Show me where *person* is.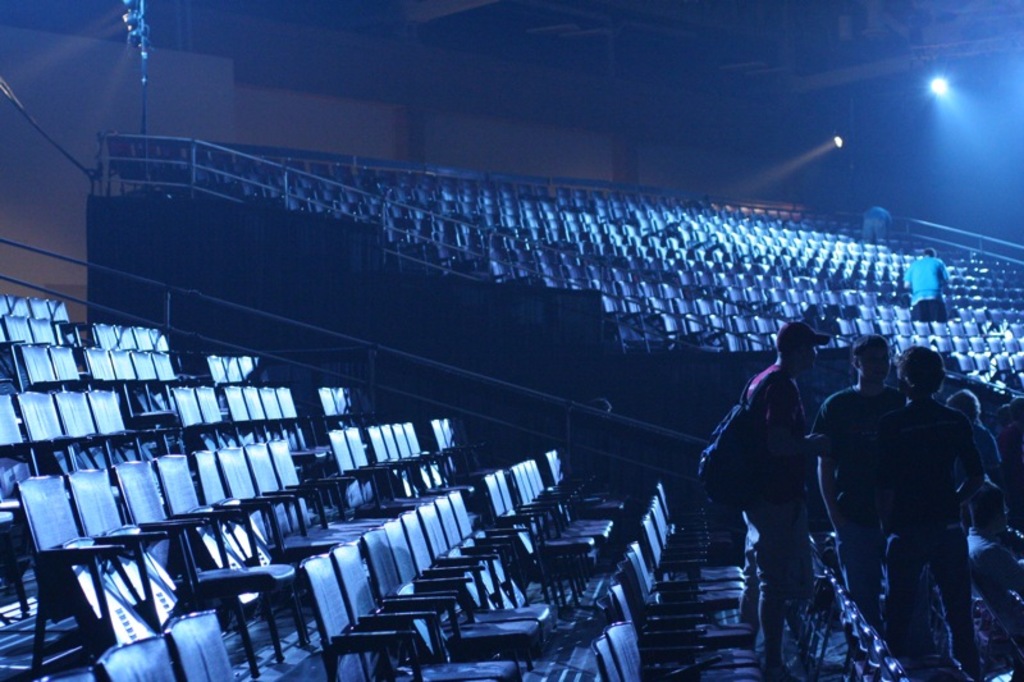
*person* is at box(904, 244, 952, 320).
